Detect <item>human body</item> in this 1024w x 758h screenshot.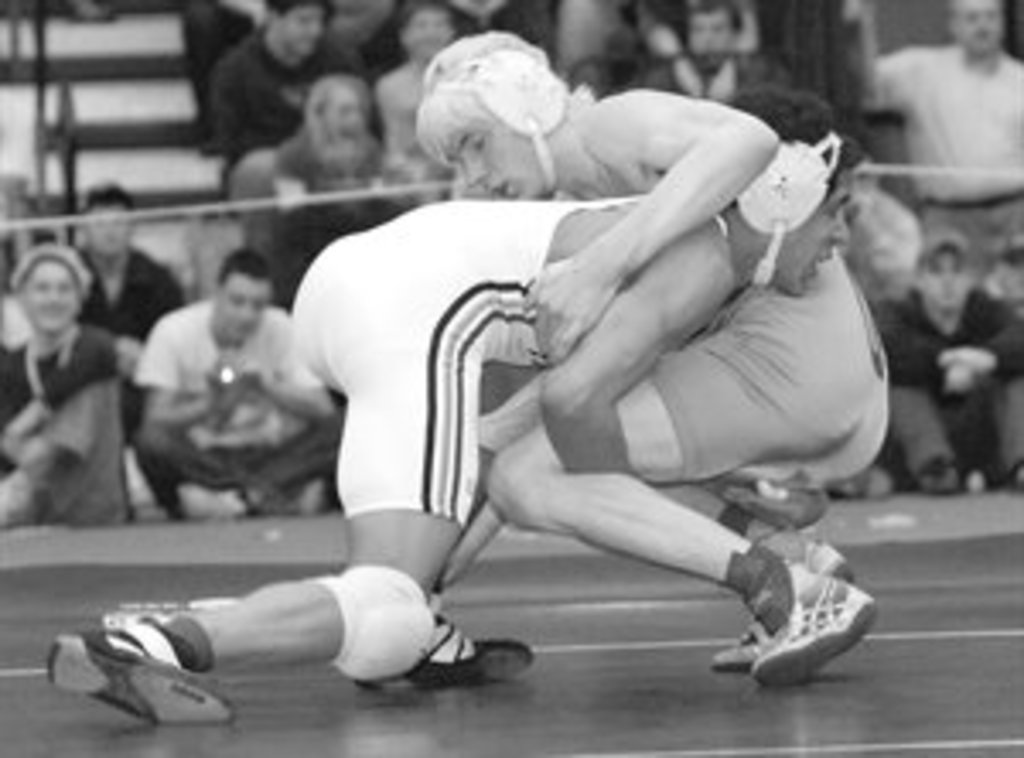
Detection: 860:44:1021:266.
